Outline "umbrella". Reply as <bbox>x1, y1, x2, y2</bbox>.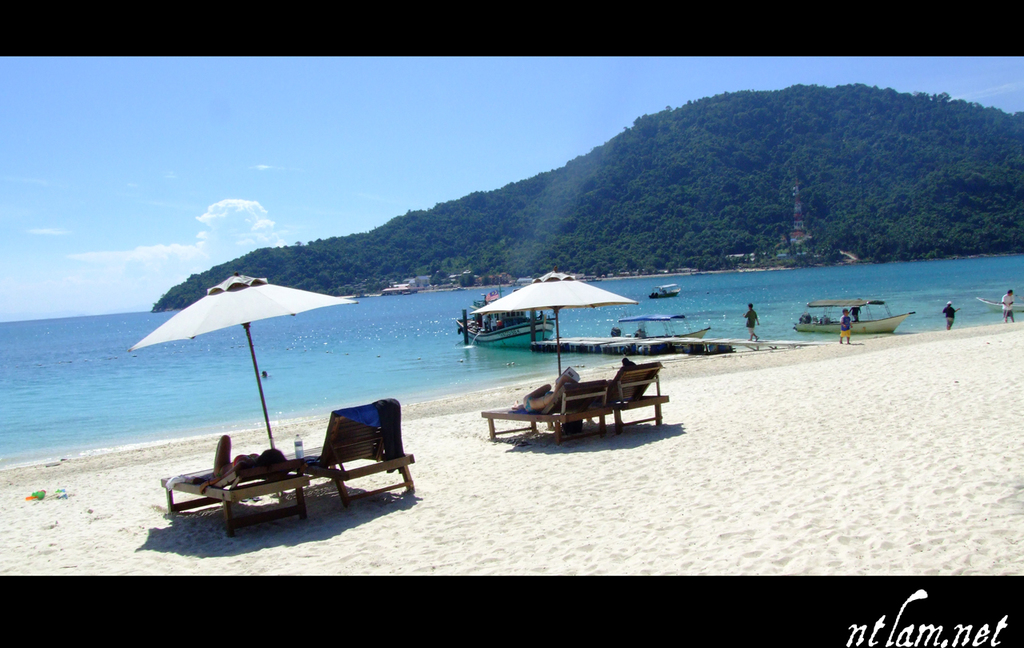
<bbox>470, 271, 638, 377</bbox>.
